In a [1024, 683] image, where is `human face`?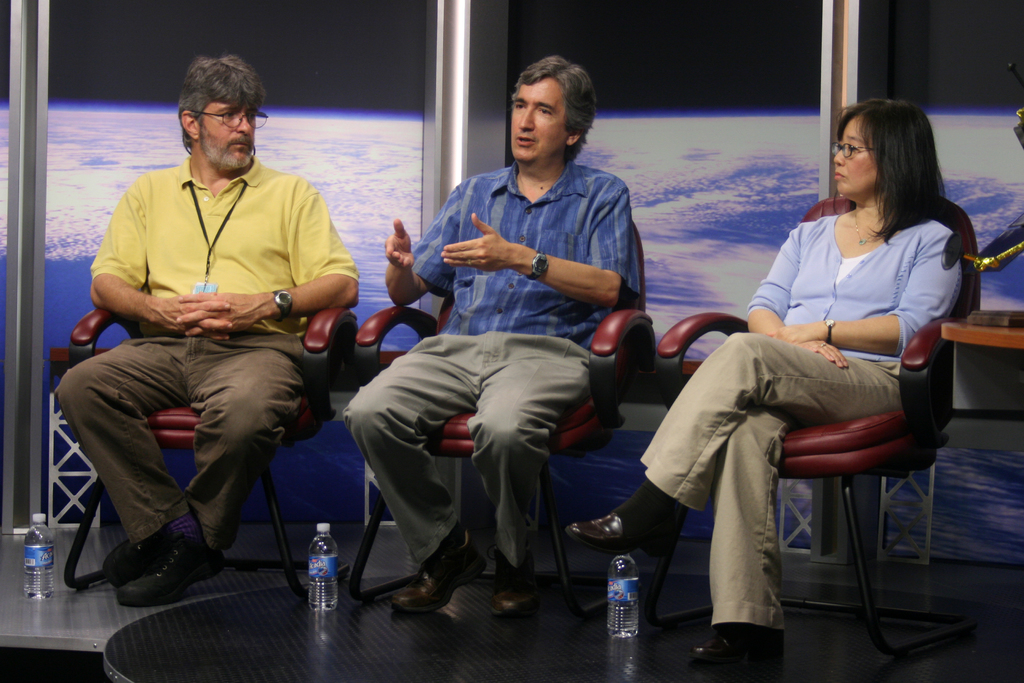
select_region(199, 102, 264, 178).
